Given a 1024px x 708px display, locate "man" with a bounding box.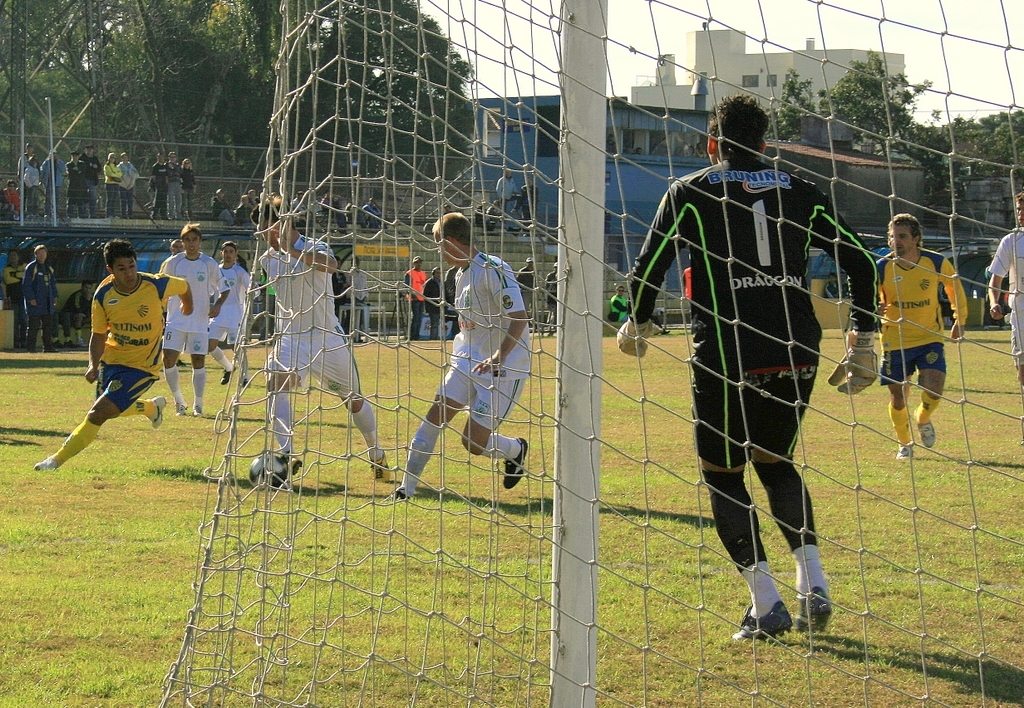
Located: bbox(847, 214, 966, 456).
